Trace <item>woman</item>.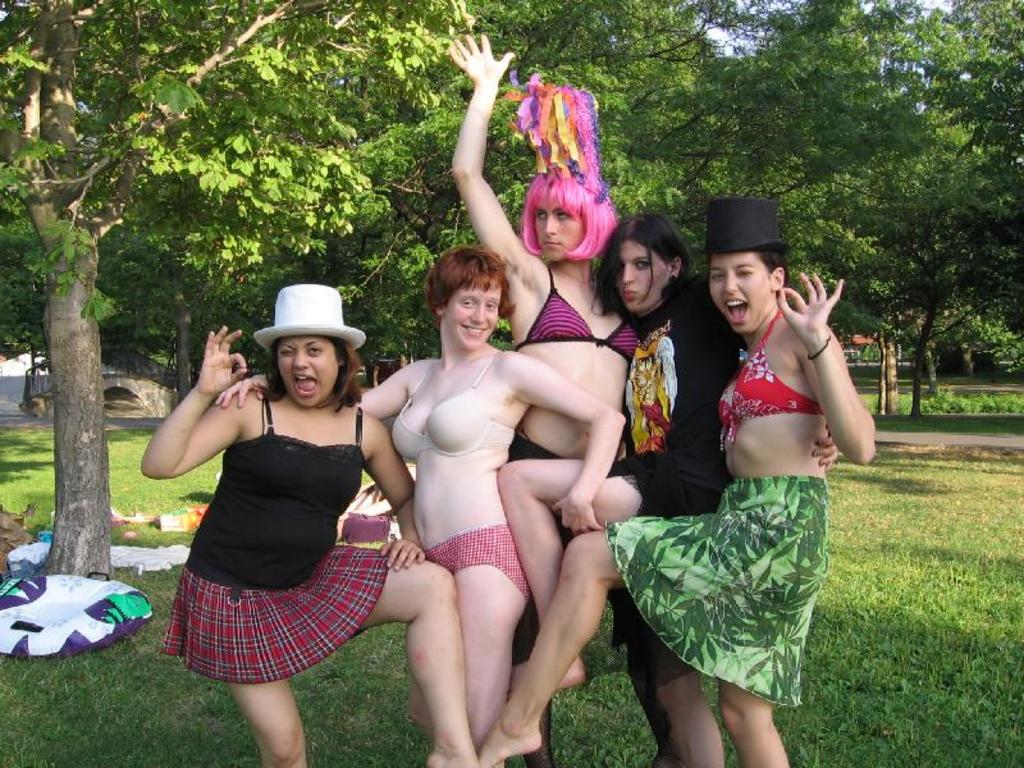
Traced to 477/191/883/765.
